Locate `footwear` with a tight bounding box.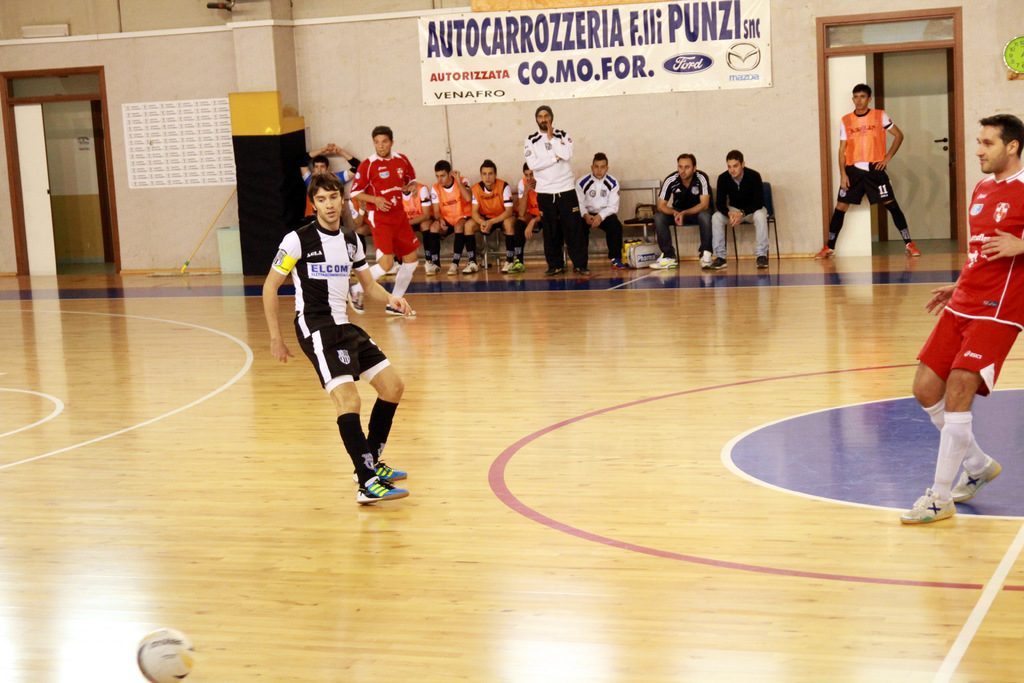
BBox(355, 479, 408, 503).
